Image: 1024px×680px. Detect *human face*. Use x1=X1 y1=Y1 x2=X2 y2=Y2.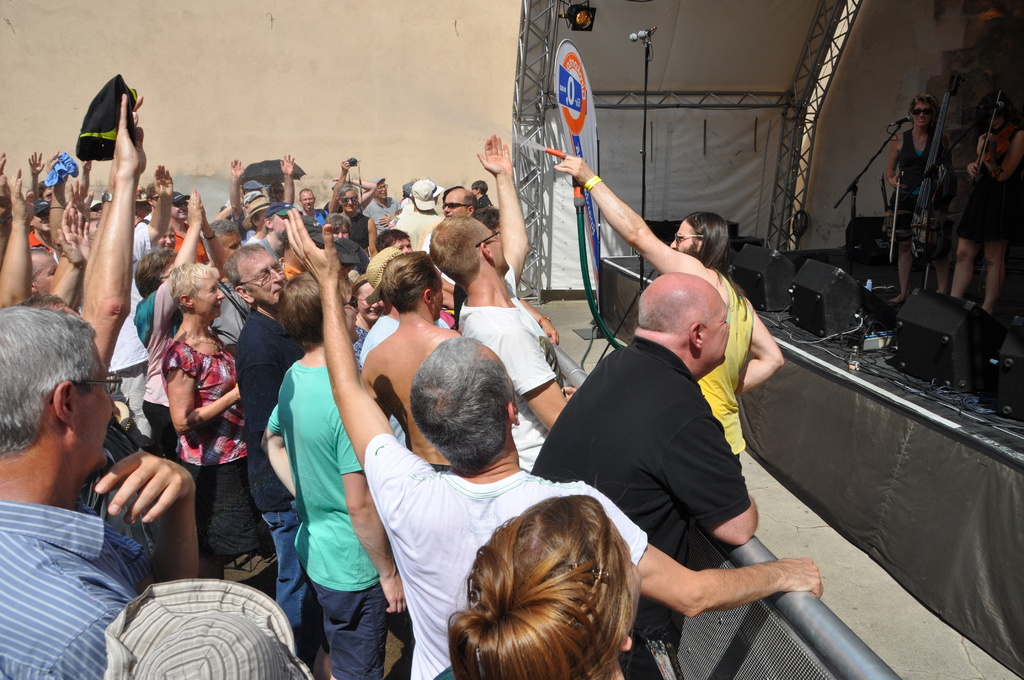
x1=168 y1=202 x2=191 y2=222.
